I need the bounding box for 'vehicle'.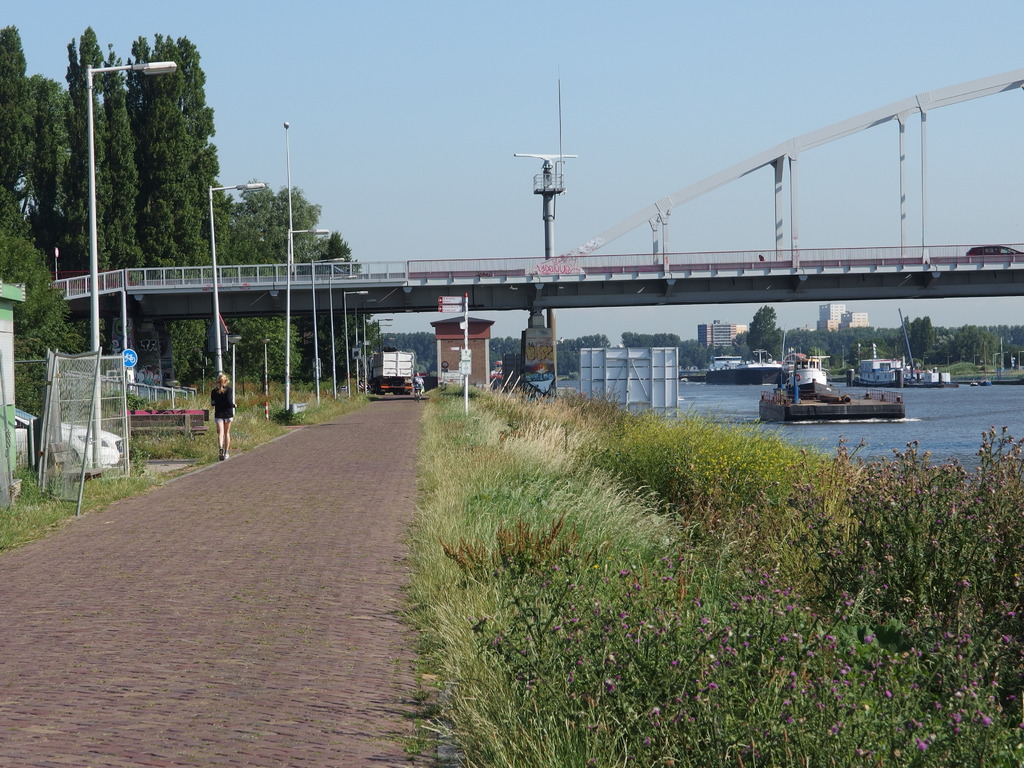
Here it is: region(410, 378, 425, 400).
